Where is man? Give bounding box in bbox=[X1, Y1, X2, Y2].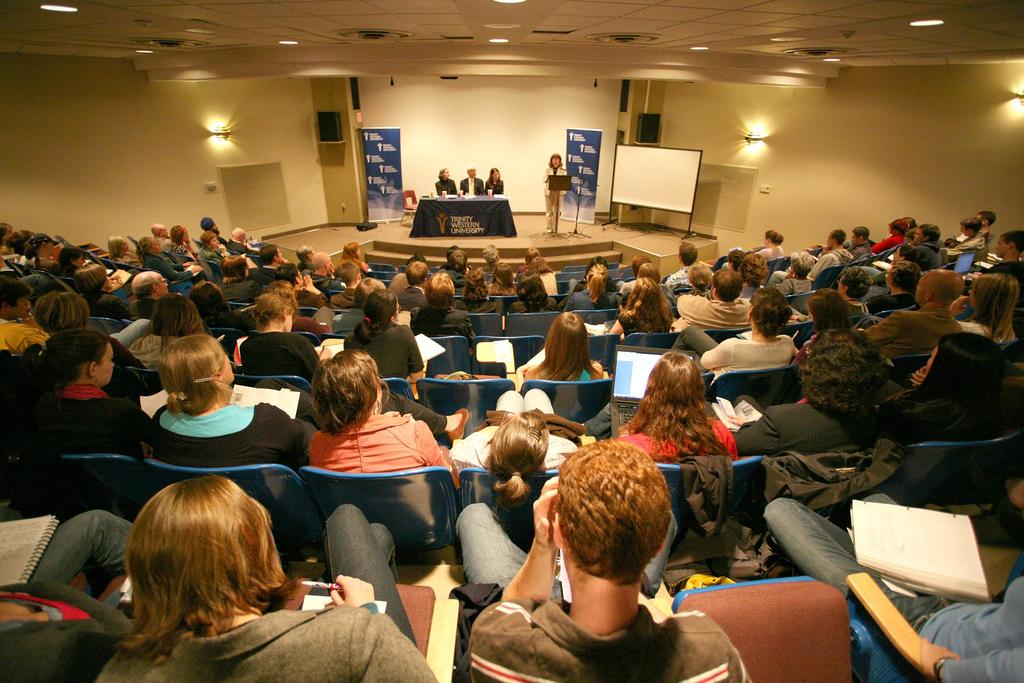
bbox=[244, 293, 323, 399].
